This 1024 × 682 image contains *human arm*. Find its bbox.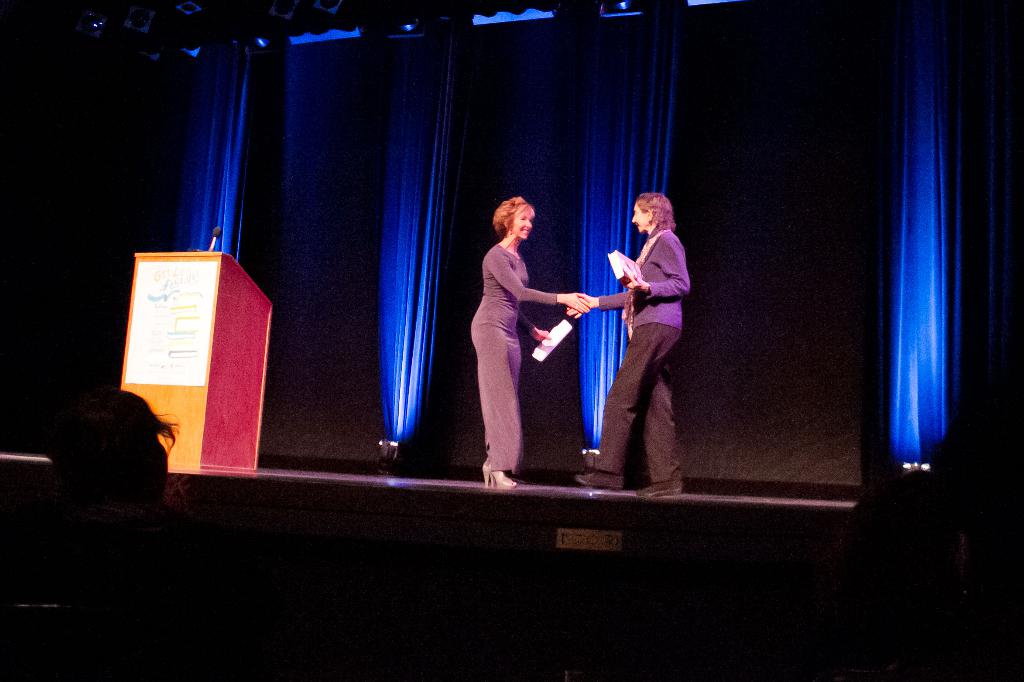
(left=624, top=232, right=690, bottom=300).
